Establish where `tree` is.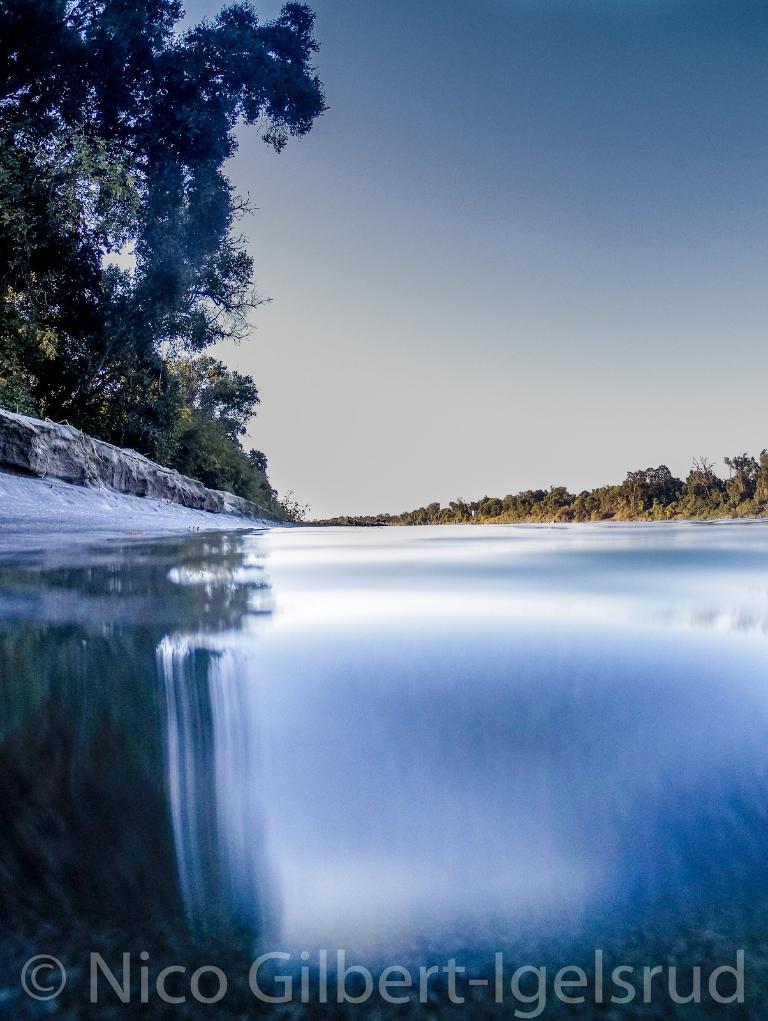
Established at 0 0 331 524.
